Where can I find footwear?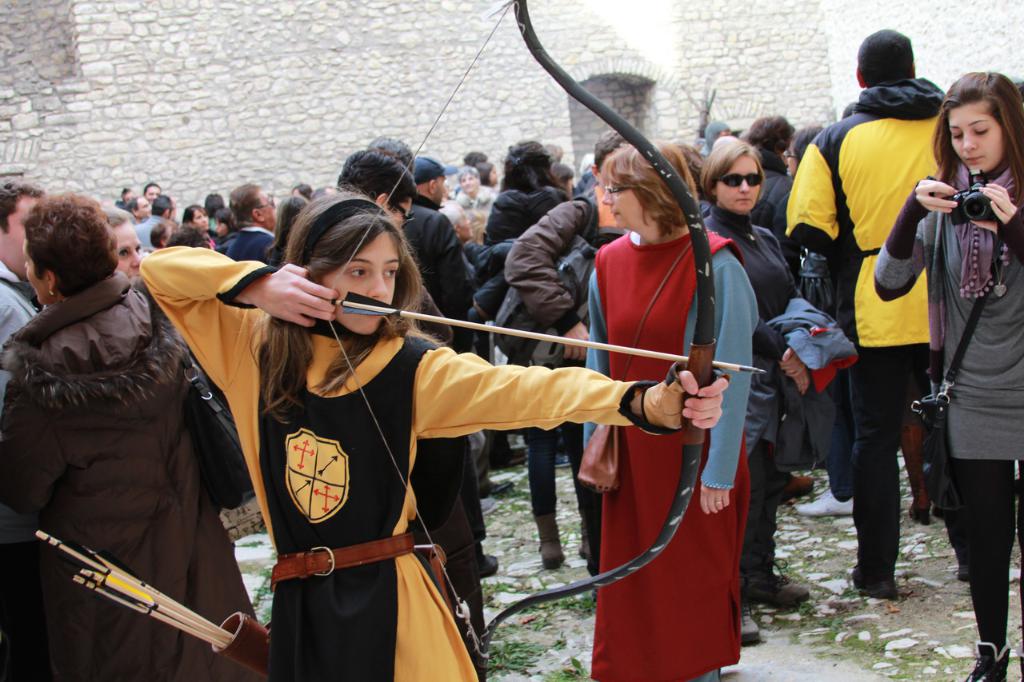
You can find it at 550 457 571 470.
